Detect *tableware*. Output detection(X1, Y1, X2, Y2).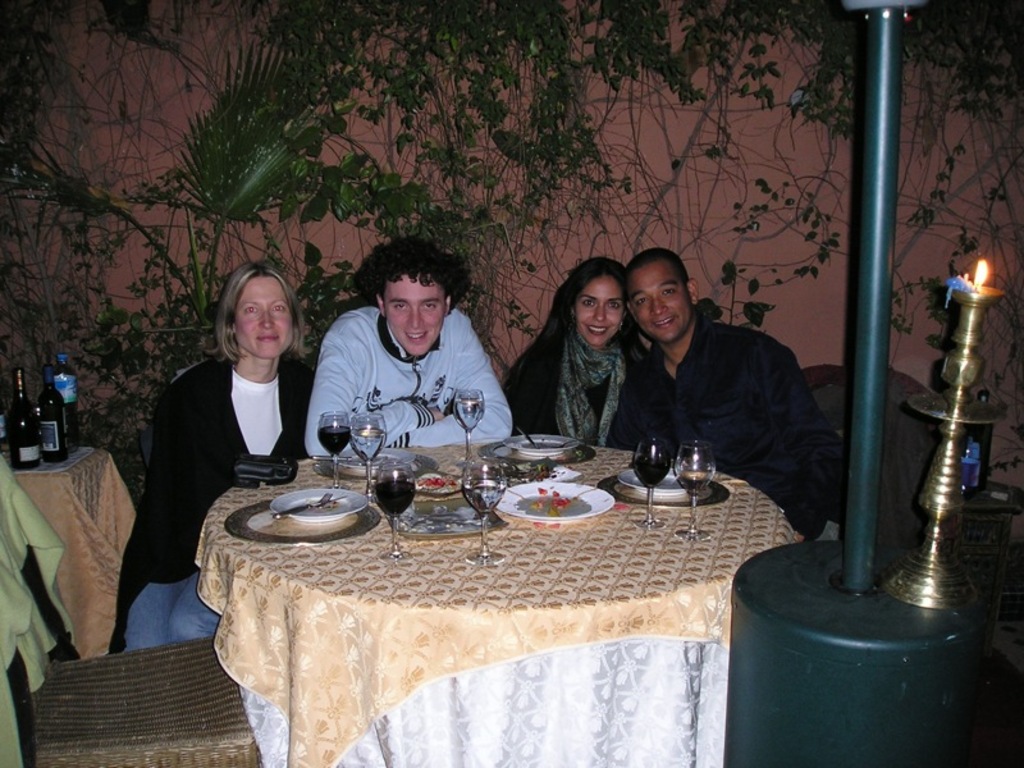
detection(500, 433, 580, 460).
